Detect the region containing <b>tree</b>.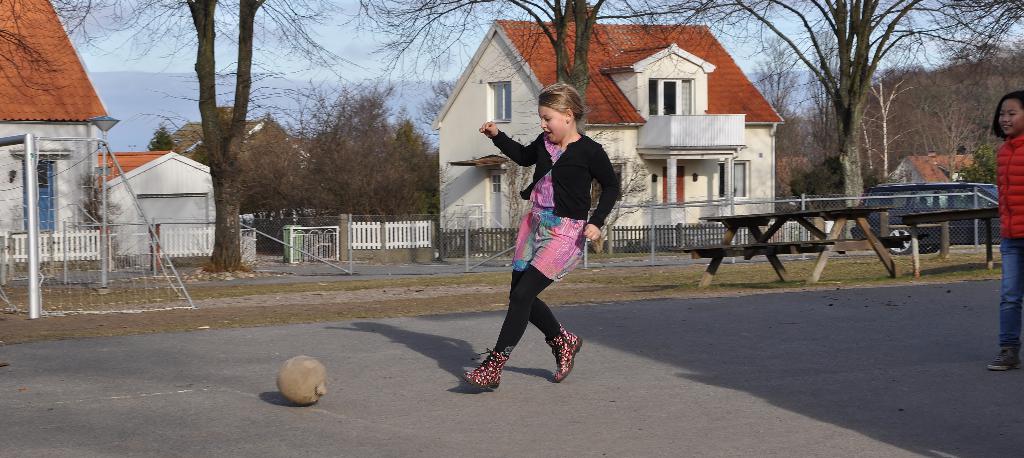
(0, 0, 339, 266).
